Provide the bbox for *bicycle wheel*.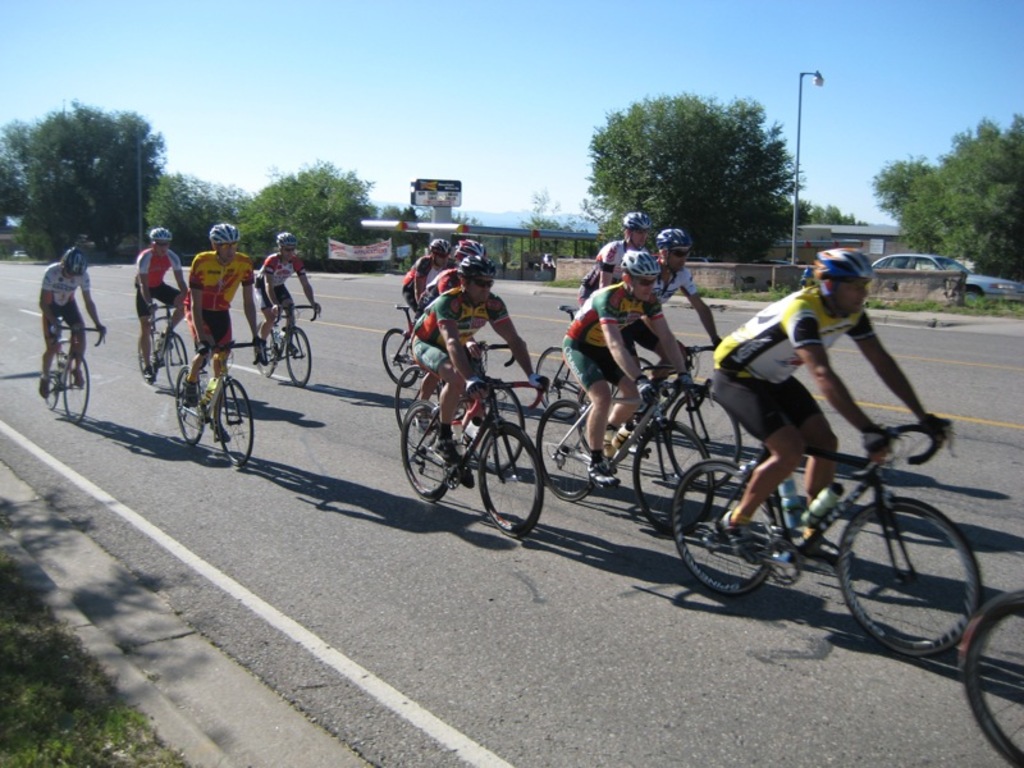
bbox=(383, 369, 430, 434).
